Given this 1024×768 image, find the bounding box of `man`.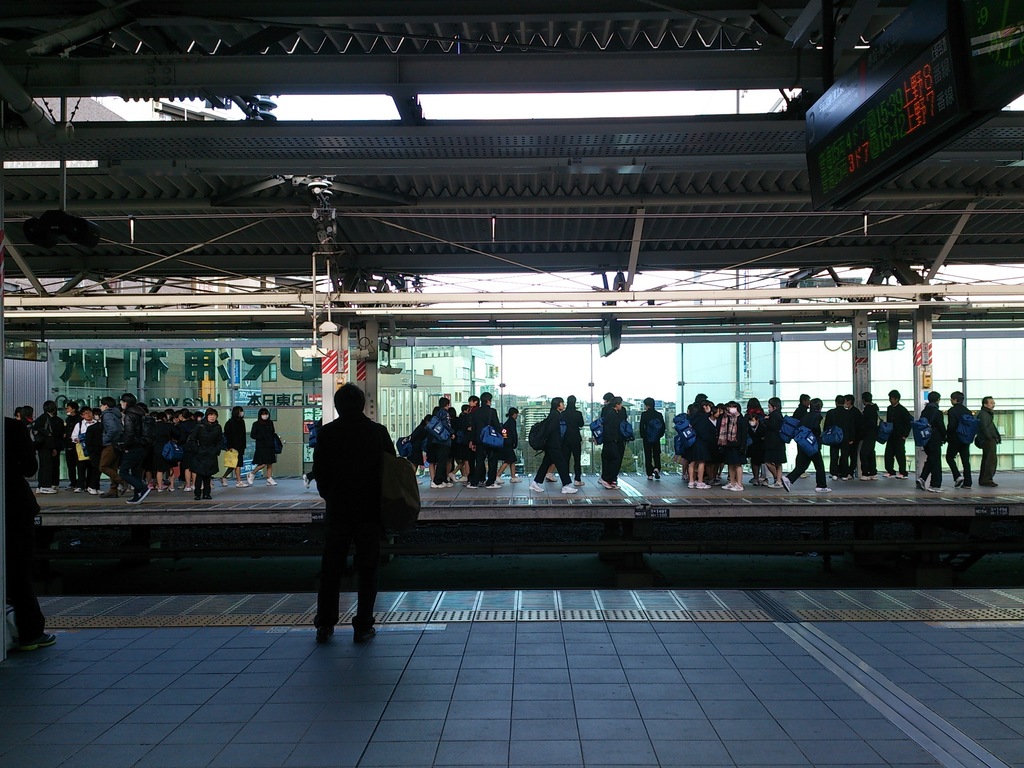
29,403,56,495.
